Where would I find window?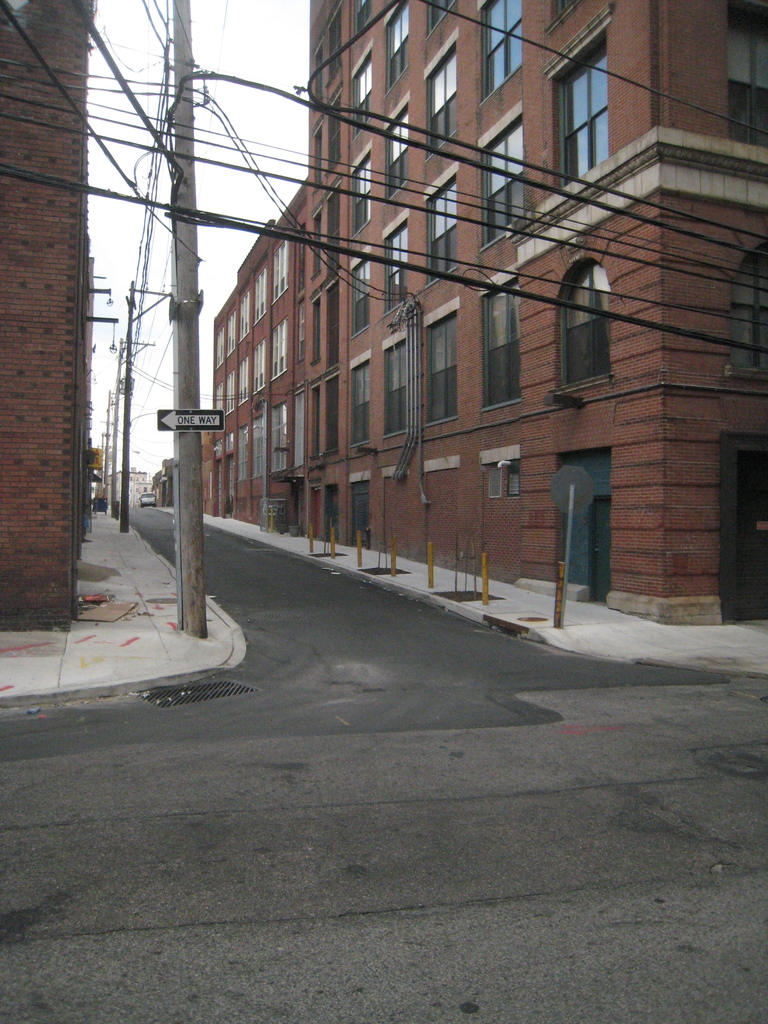
At box(382, 109, 407, 195).
